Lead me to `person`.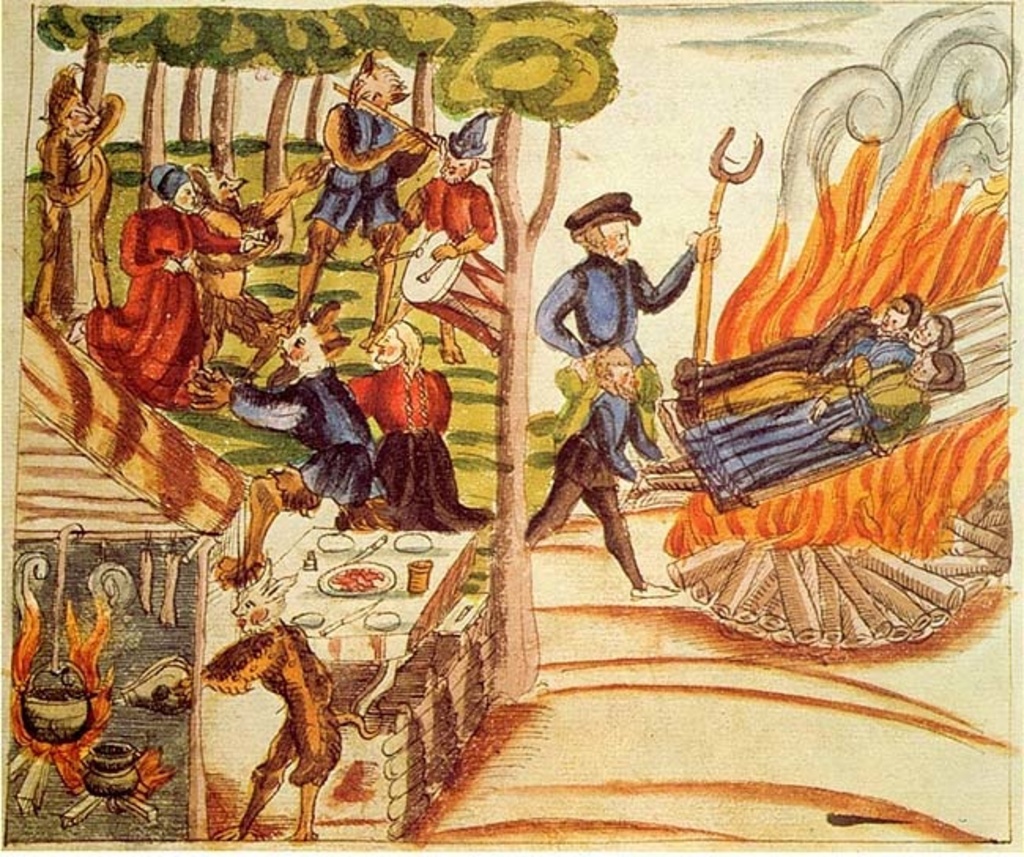
Lead to rect(30, 68, 120, 318).
